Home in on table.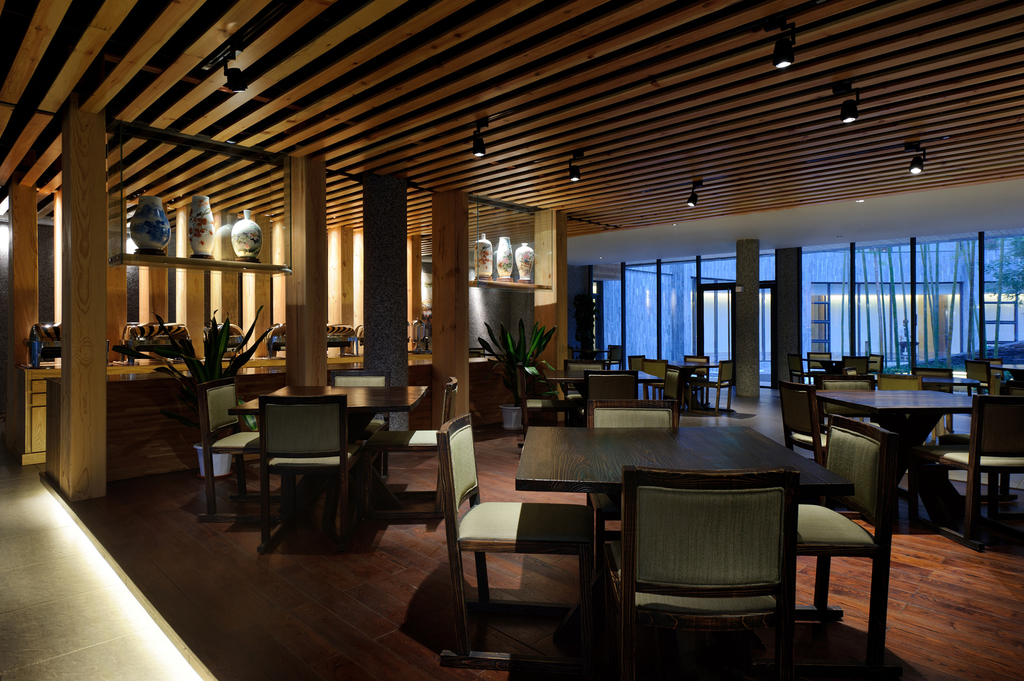
Homed in at {"x1": 992, "y1": 363, "x2": 1023, "y2": 388}.
